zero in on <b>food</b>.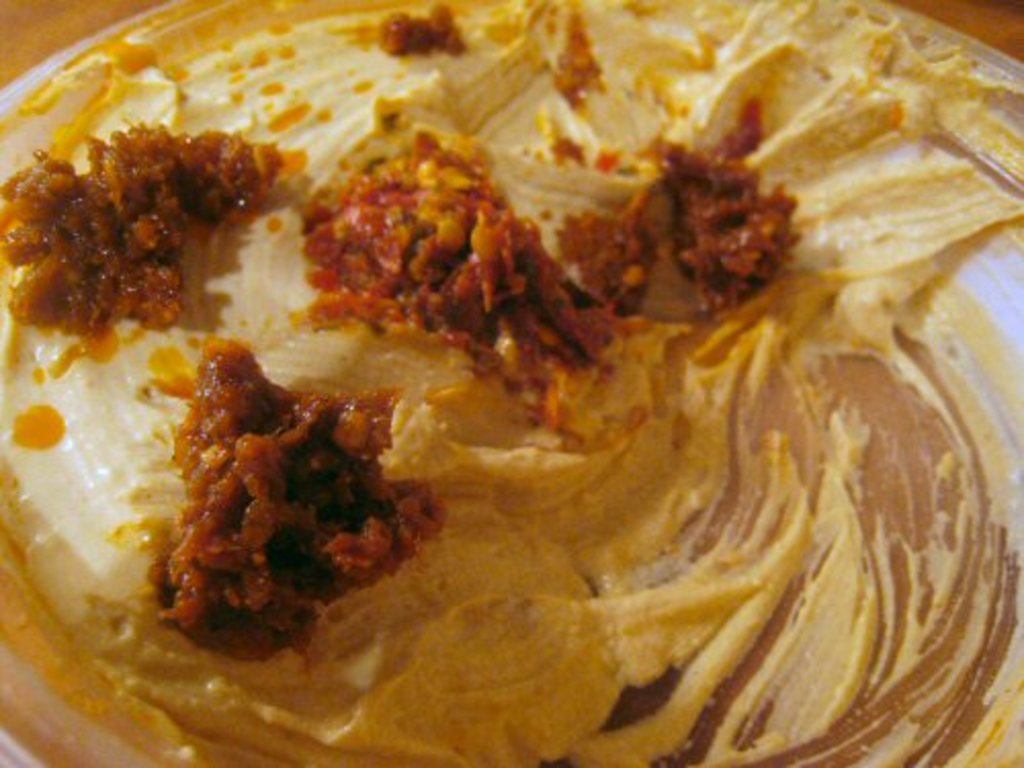
Zeroed in: x1=0, y1=0, x2=981, y2=748.
